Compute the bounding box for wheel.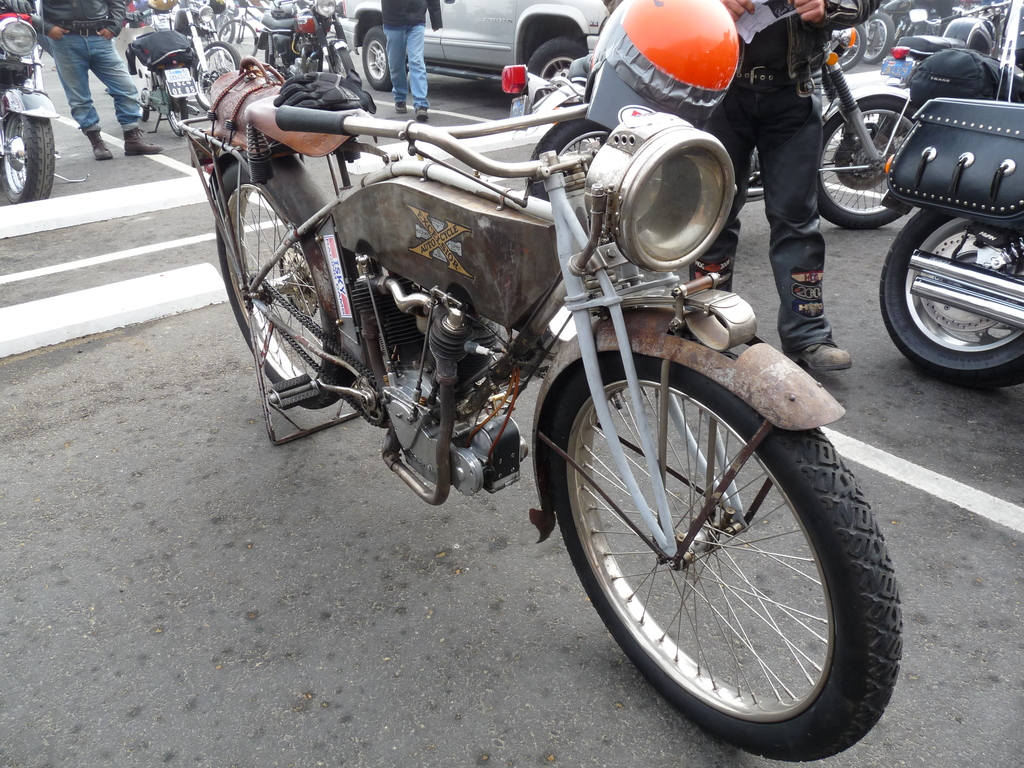
detection(138, 84, 157, 118).
